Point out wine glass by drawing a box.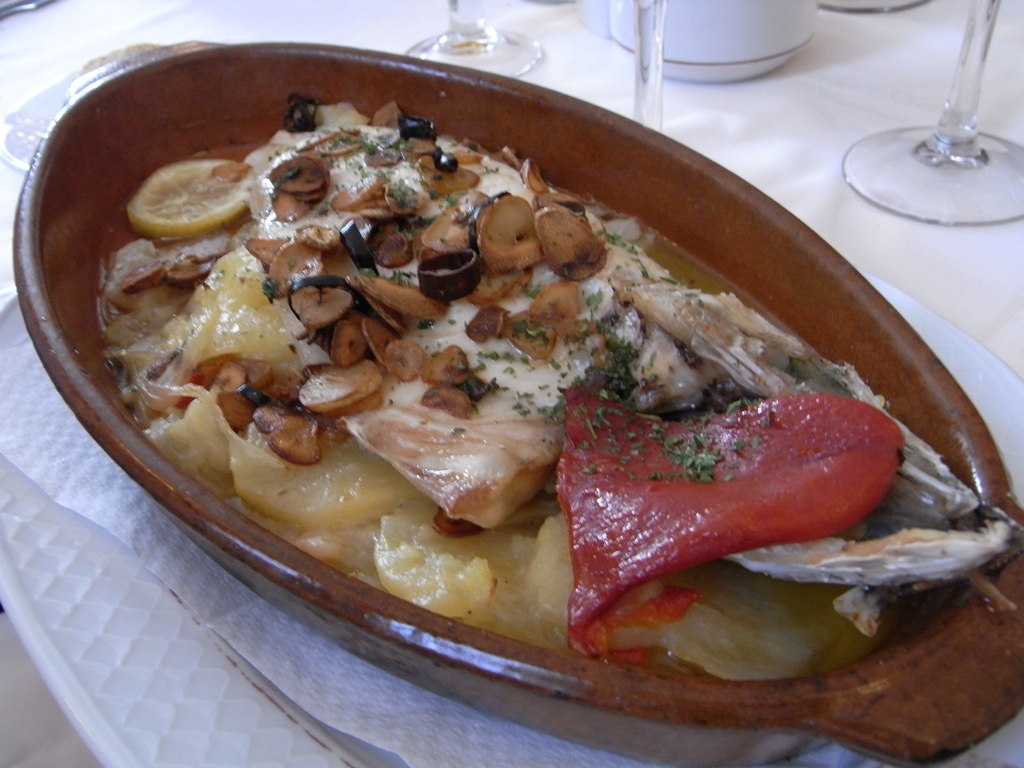
839, 0, 1023, 227.
